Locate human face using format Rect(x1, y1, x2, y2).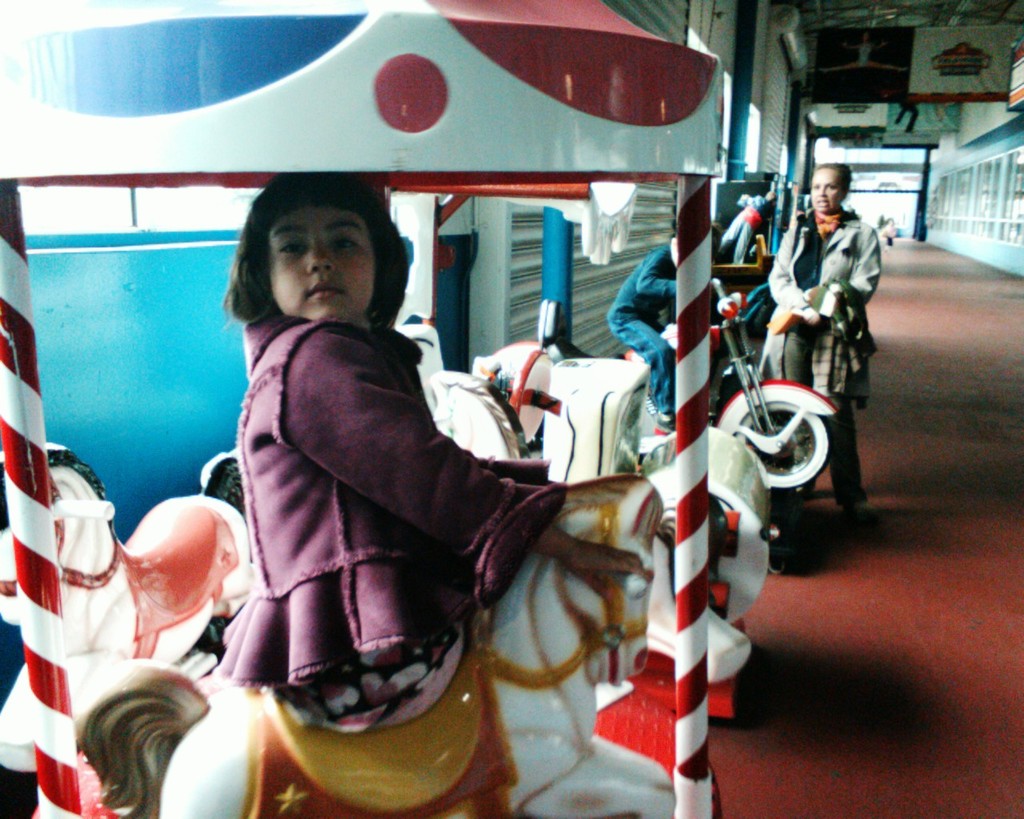
Rect(271, 212, 381, 322).
